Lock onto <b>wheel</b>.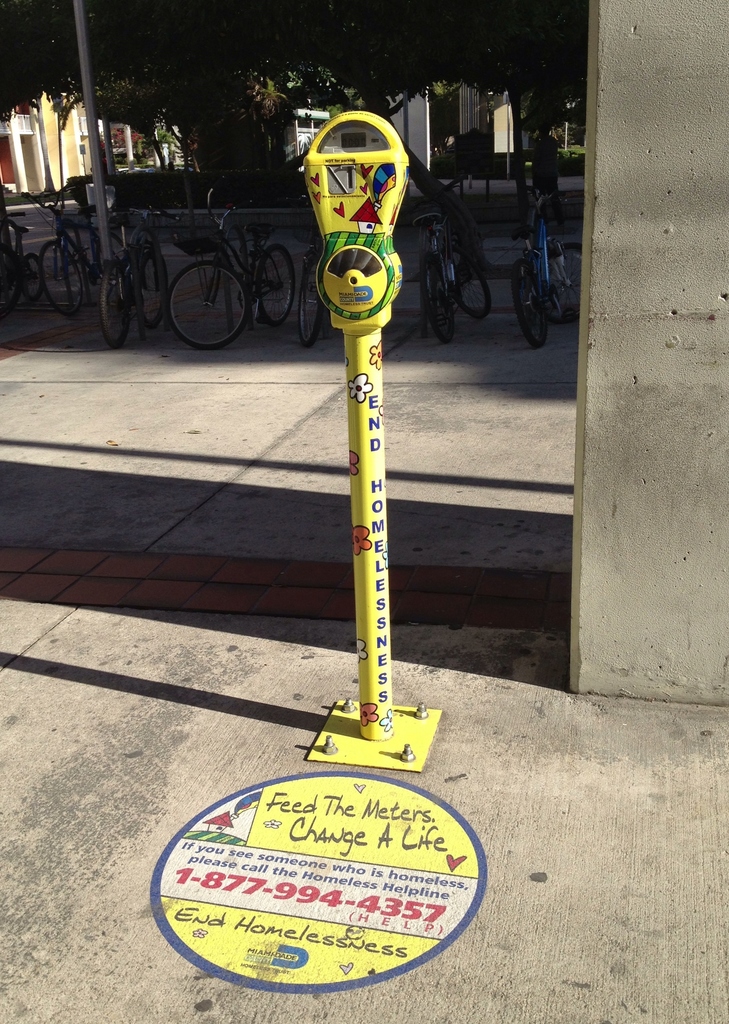
Locked: box=[164, 260, 250, 347].
